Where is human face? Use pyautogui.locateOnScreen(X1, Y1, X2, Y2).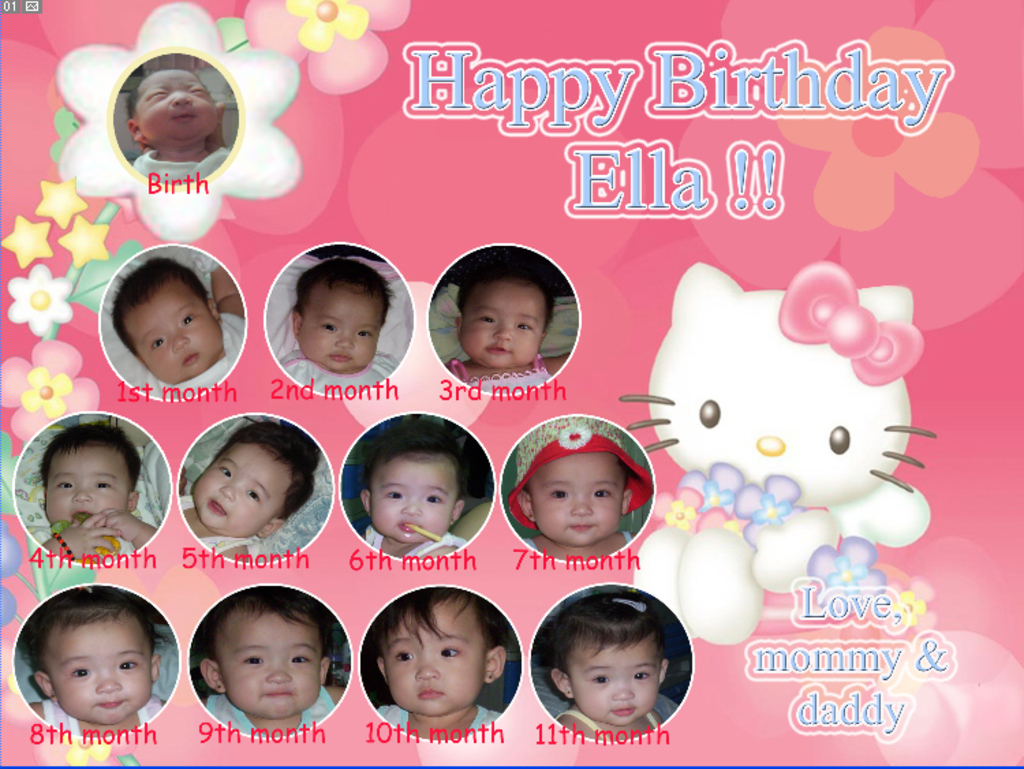
pyautogui.locateOnScreen(568, 645, 665, 725).
